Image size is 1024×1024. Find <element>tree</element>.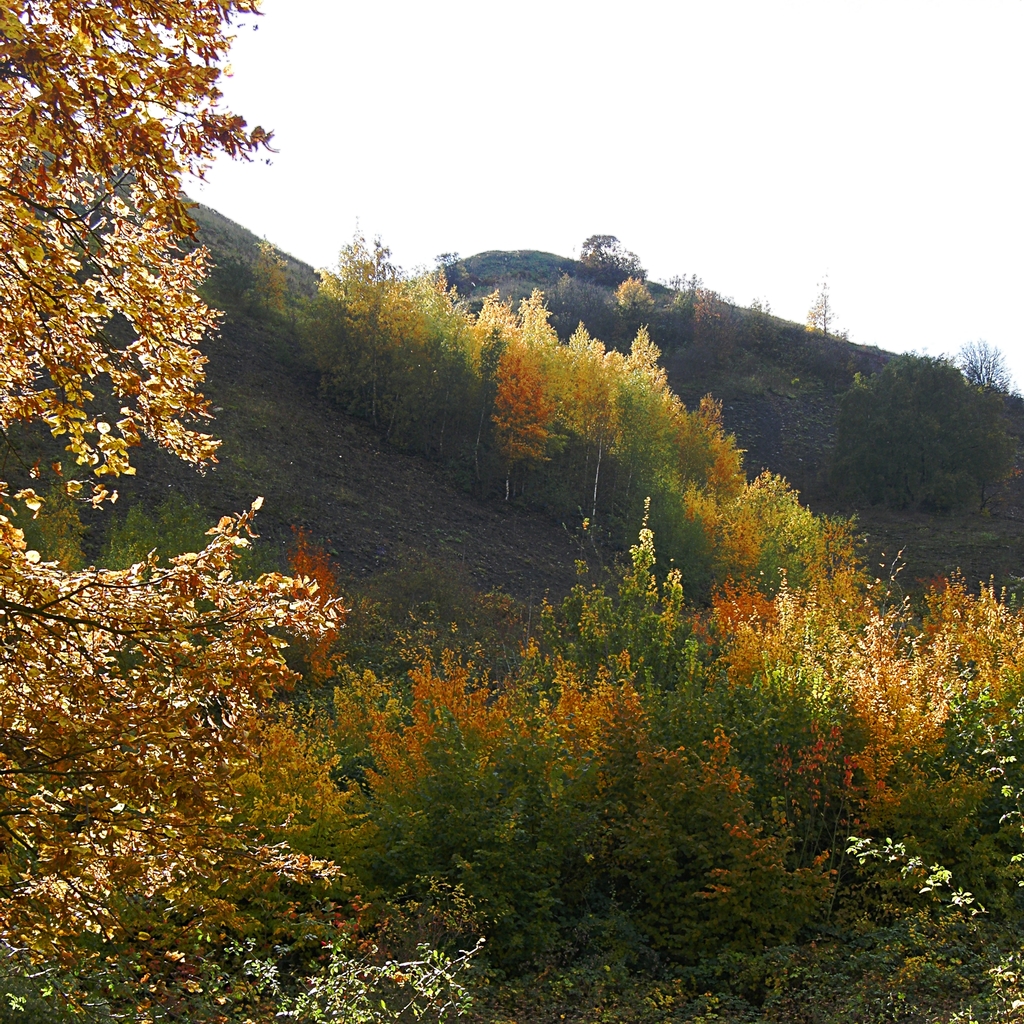
detection(35, 481, 94, 570).
